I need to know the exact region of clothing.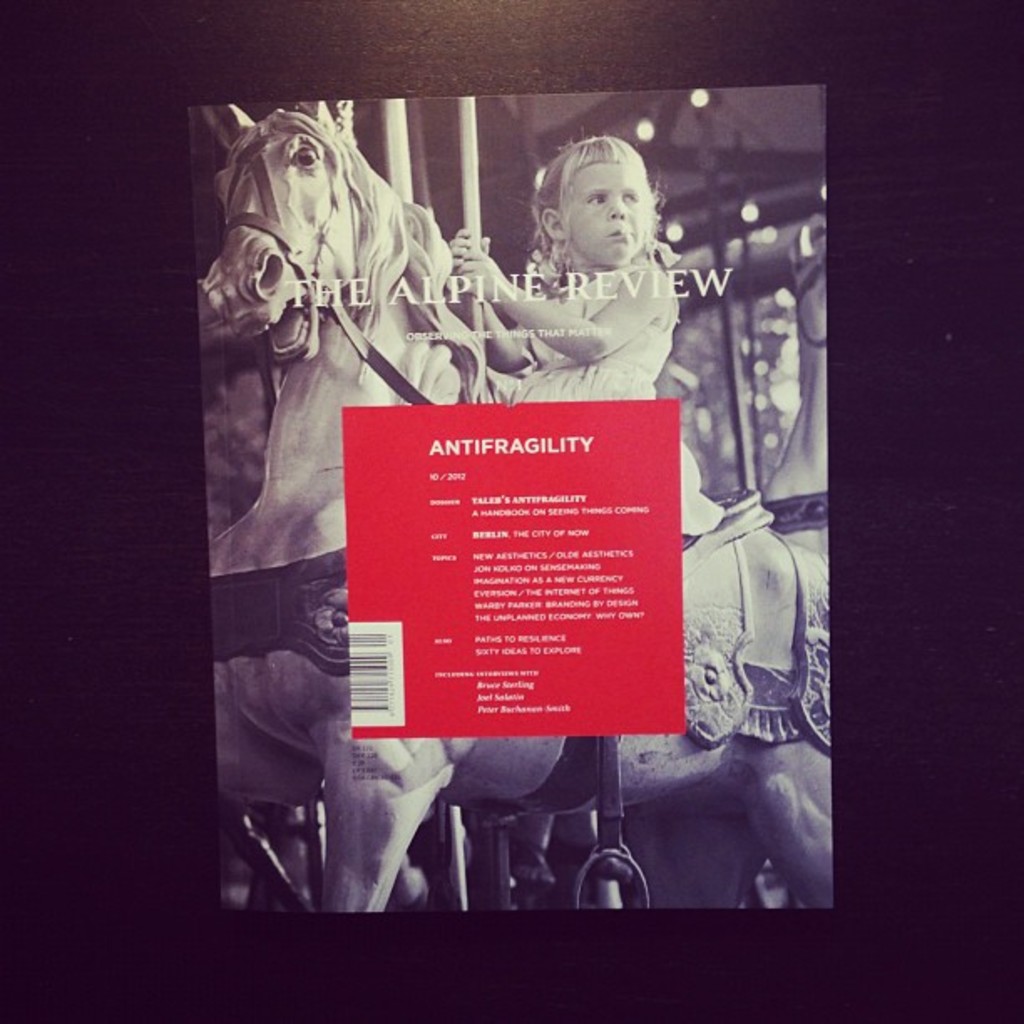
Region: BBox(474, 268, 743, 554).
